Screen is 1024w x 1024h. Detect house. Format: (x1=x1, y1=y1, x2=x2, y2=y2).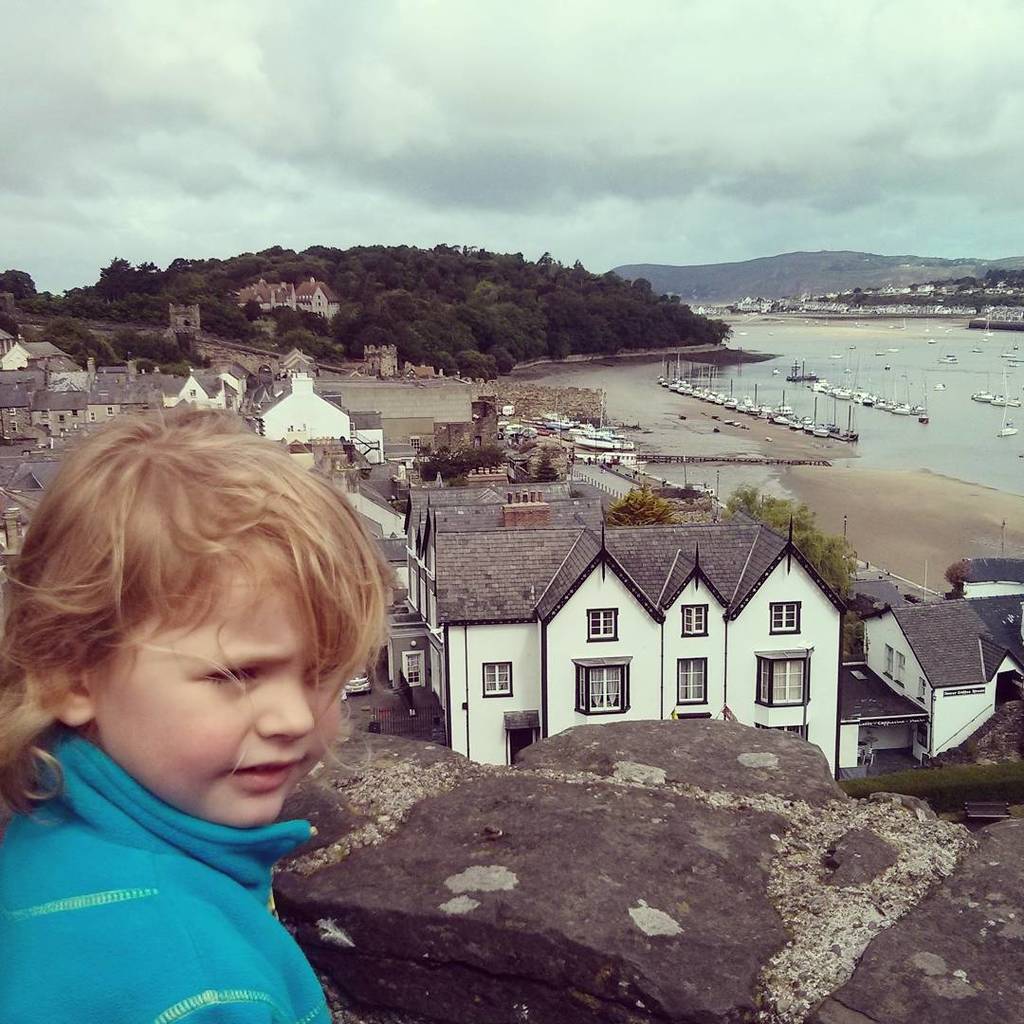
(x1=9, y1=452, x2=63, y2=512).
